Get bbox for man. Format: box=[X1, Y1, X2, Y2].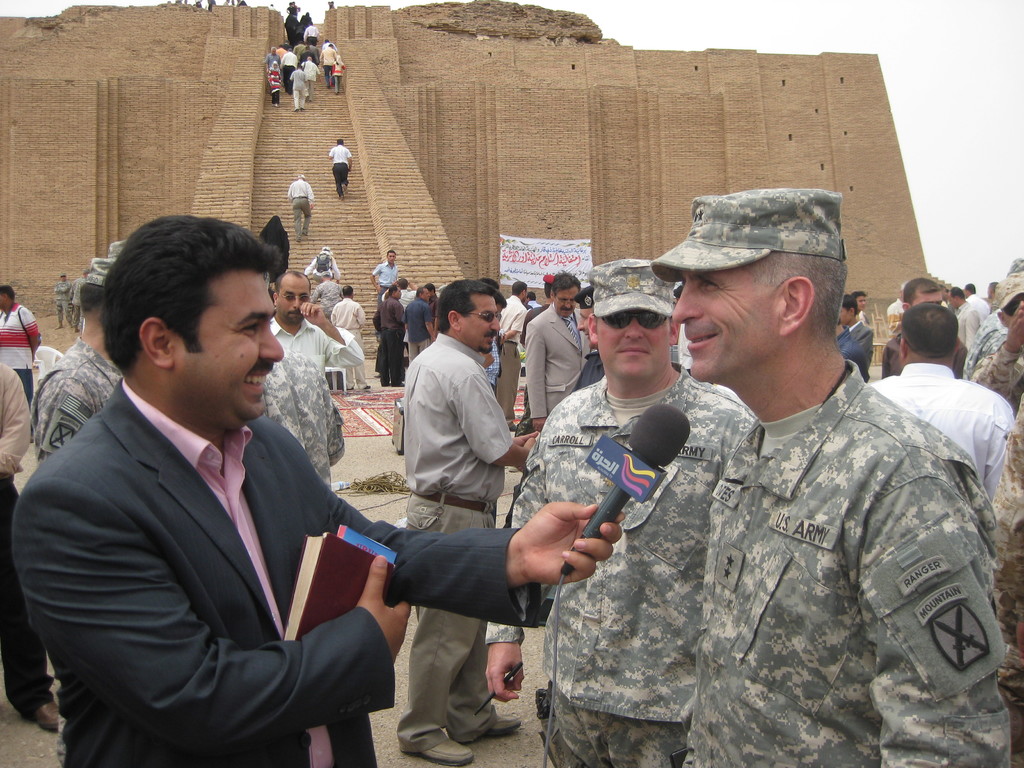
box=[260, 350, 348, 492].
